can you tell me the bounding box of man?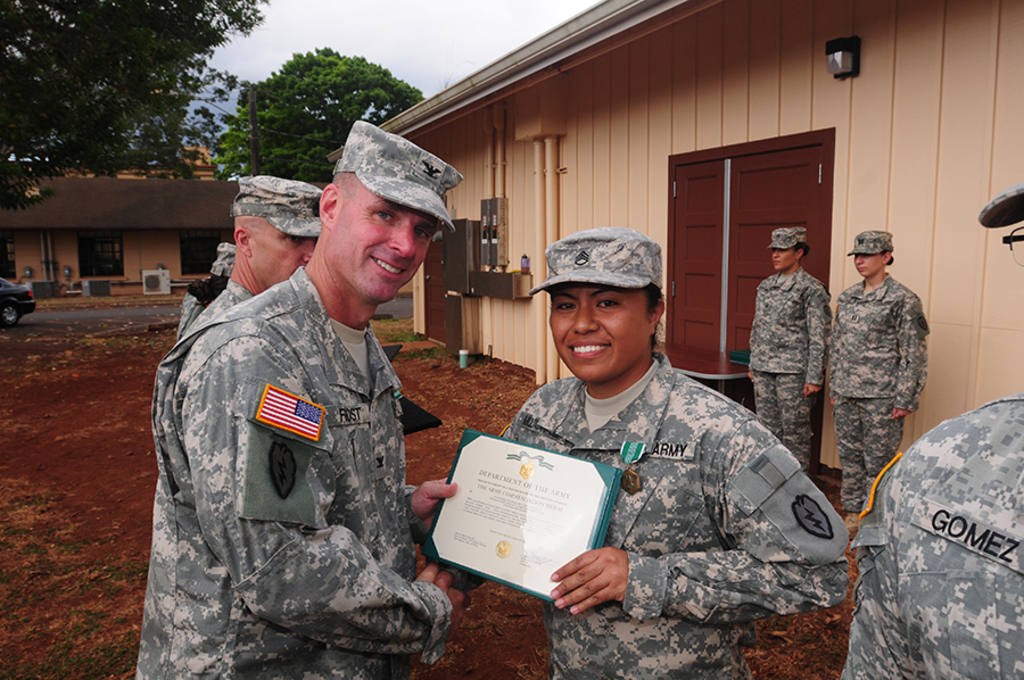
box(177, 239, 240, 354).
